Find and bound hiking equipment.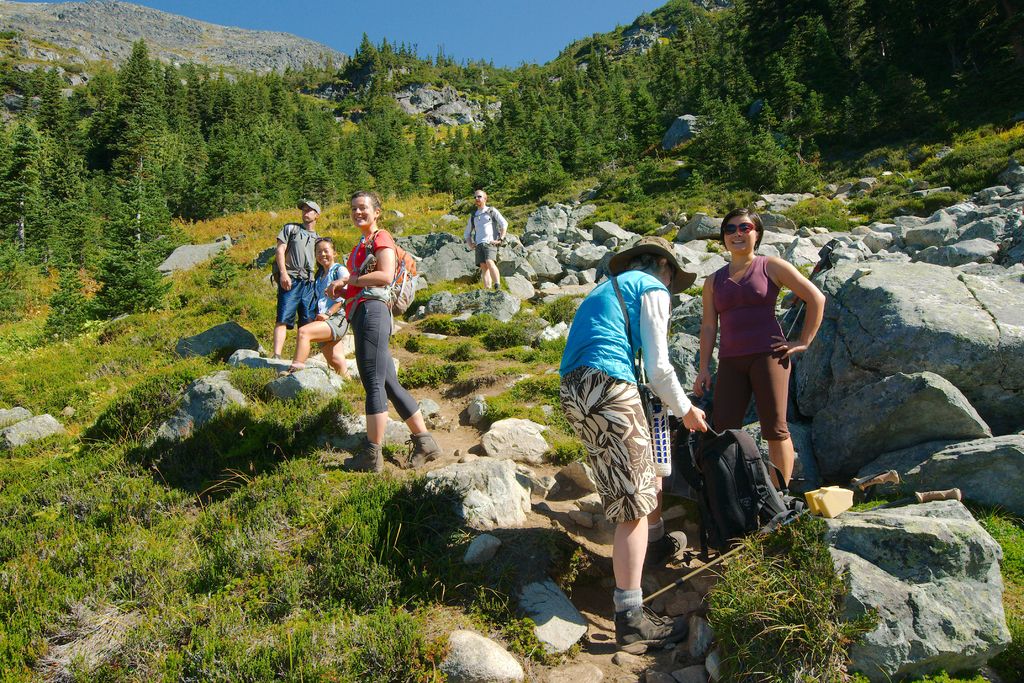
Bound: [left=676, top=420, right=810, bottom=559].
